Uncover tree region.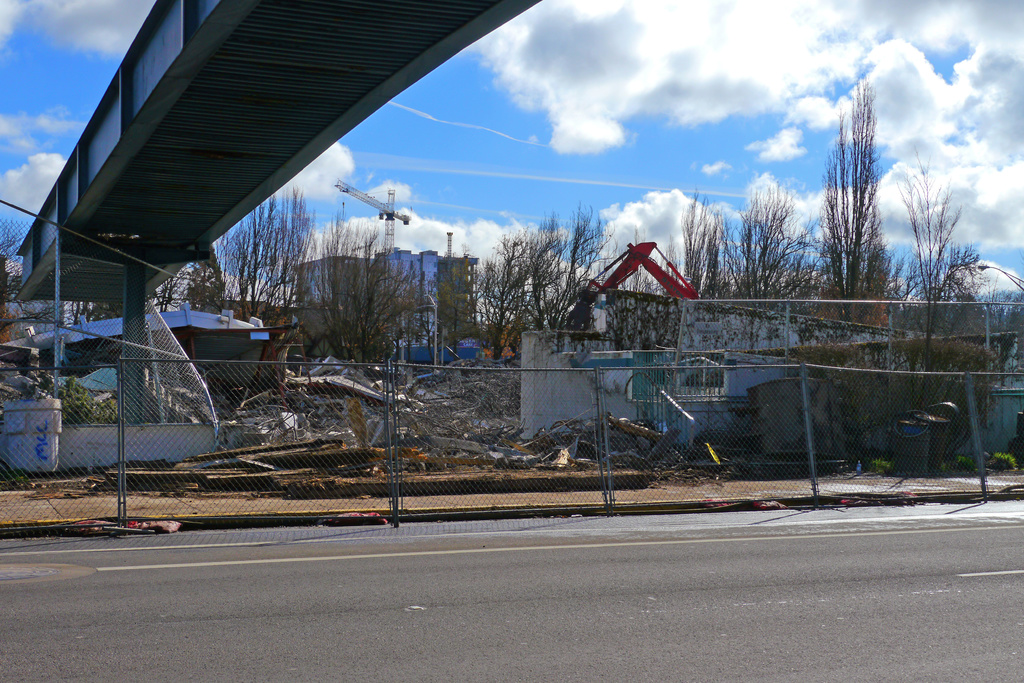
Uncovered: 824, 81, 881, 325.
